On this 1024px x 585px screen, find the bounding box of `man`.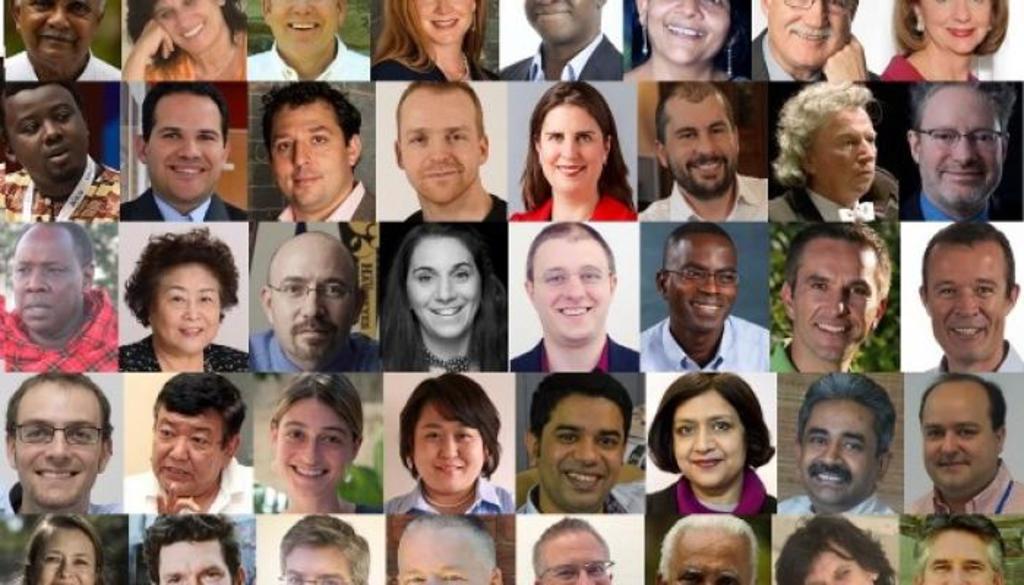
Bounding box: rect(0, 86, 127, 227).
